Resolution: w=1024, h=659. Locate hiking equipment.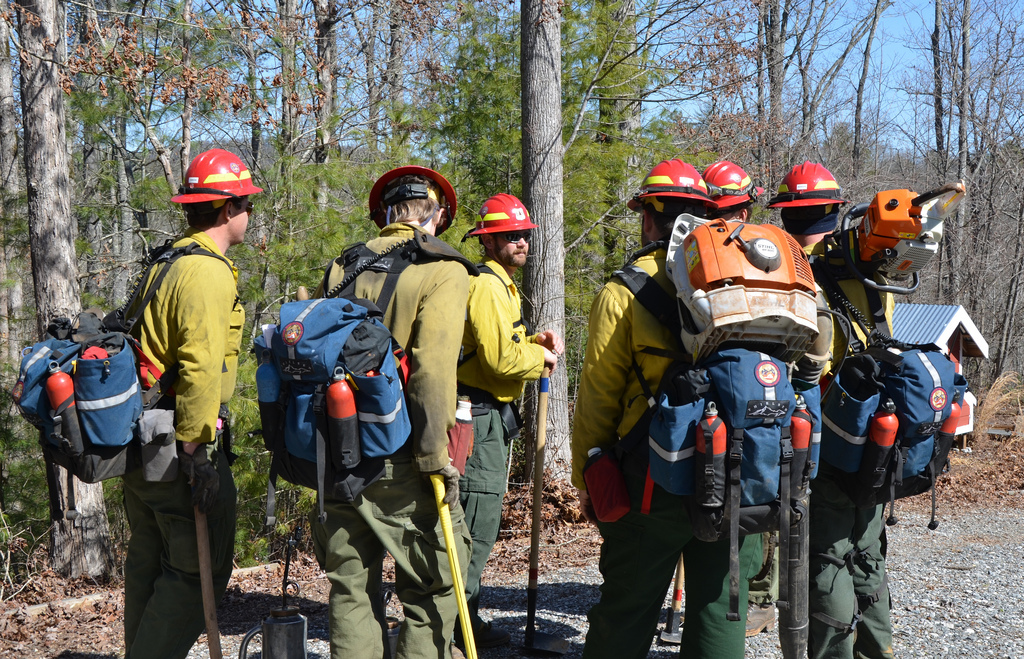
<box>245,223,486,536</box>.
